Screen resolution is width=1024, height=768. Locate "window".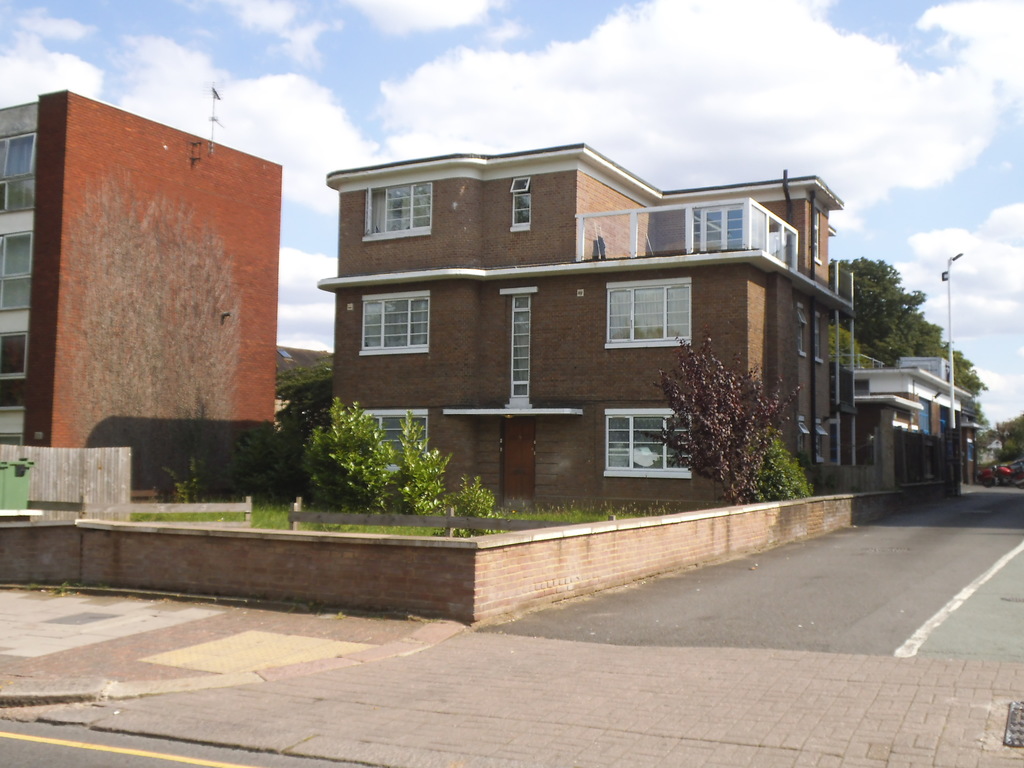
[620,404,693,483].
